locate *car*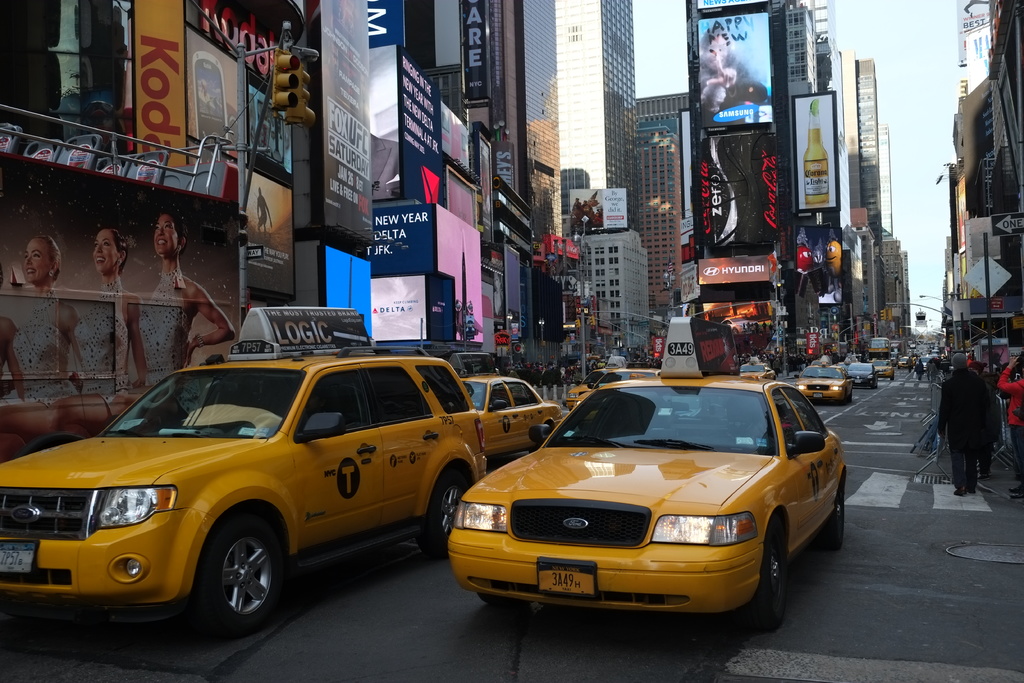
(x1=871, y1=360, x2=895, y2=381)
